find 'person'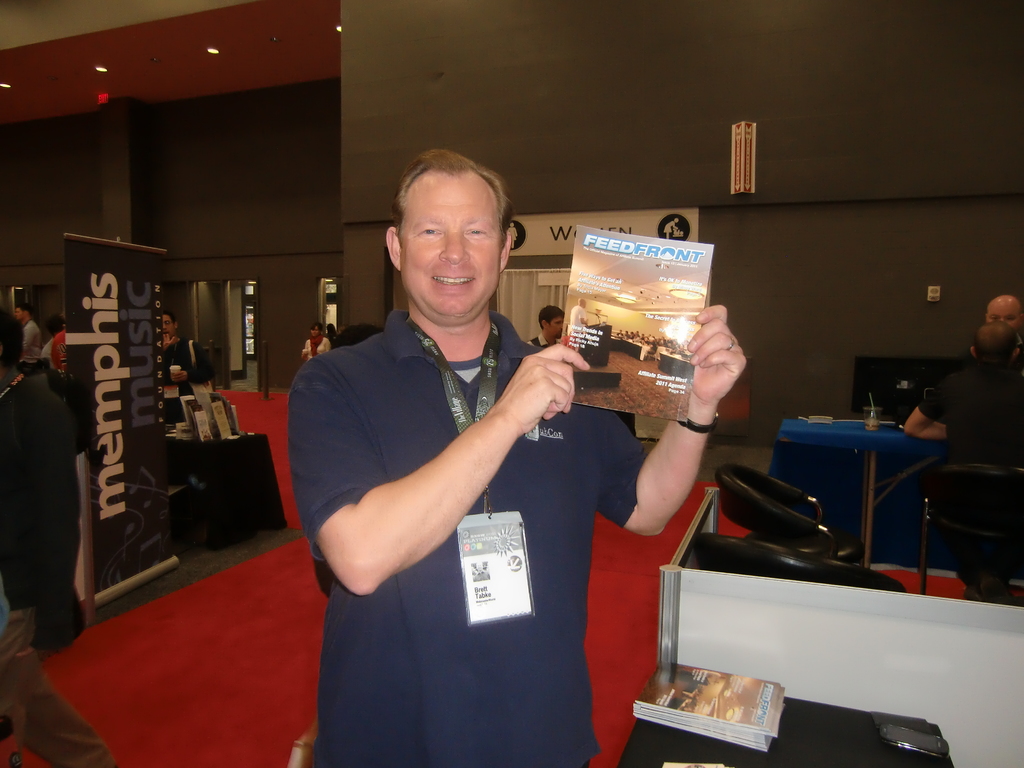
bbox(284, 150, 746, 767)
